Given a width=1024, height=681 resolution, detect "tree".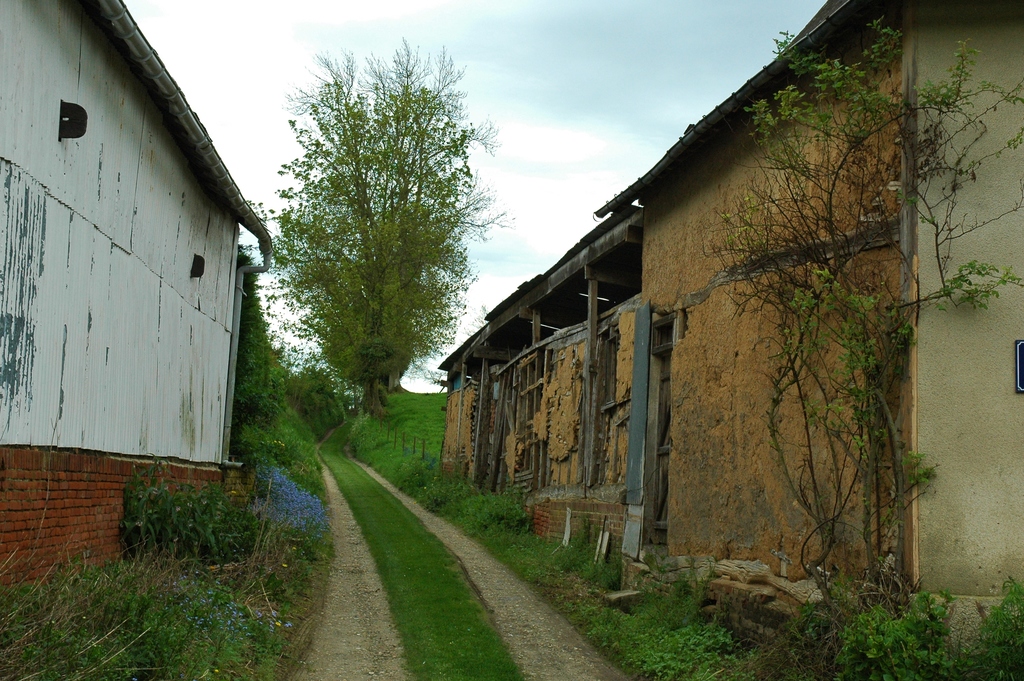
688/15/1023/630.
